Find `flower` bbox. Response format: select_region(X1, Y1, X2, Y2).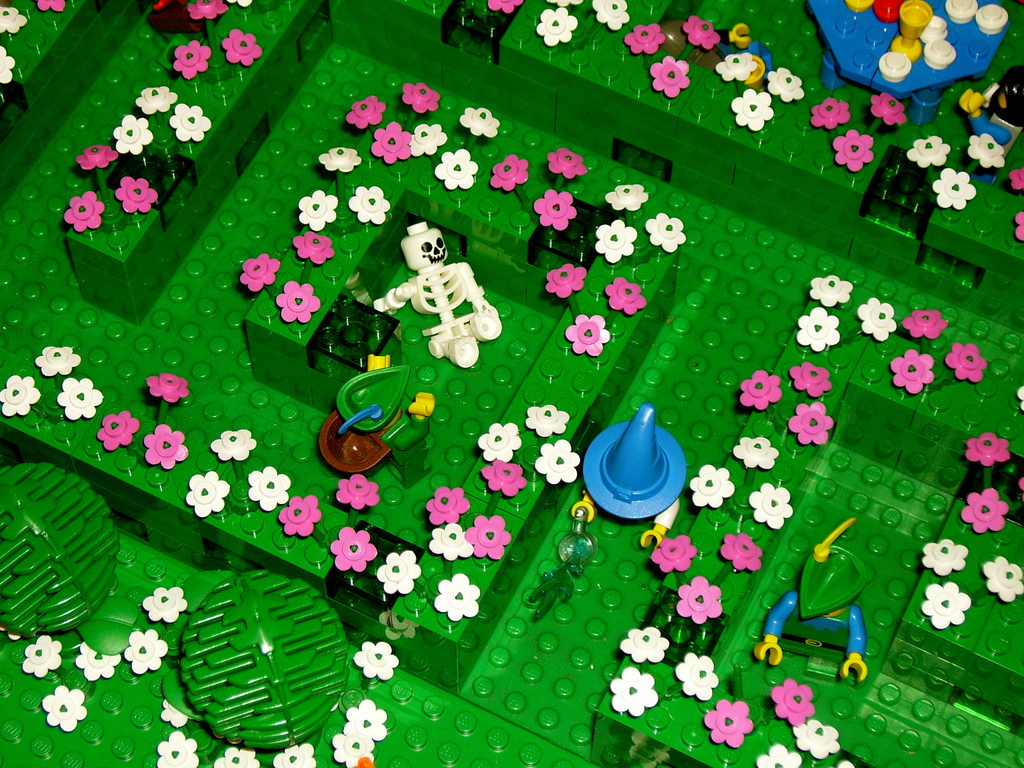
select_region(250, 466, 291, 512).
